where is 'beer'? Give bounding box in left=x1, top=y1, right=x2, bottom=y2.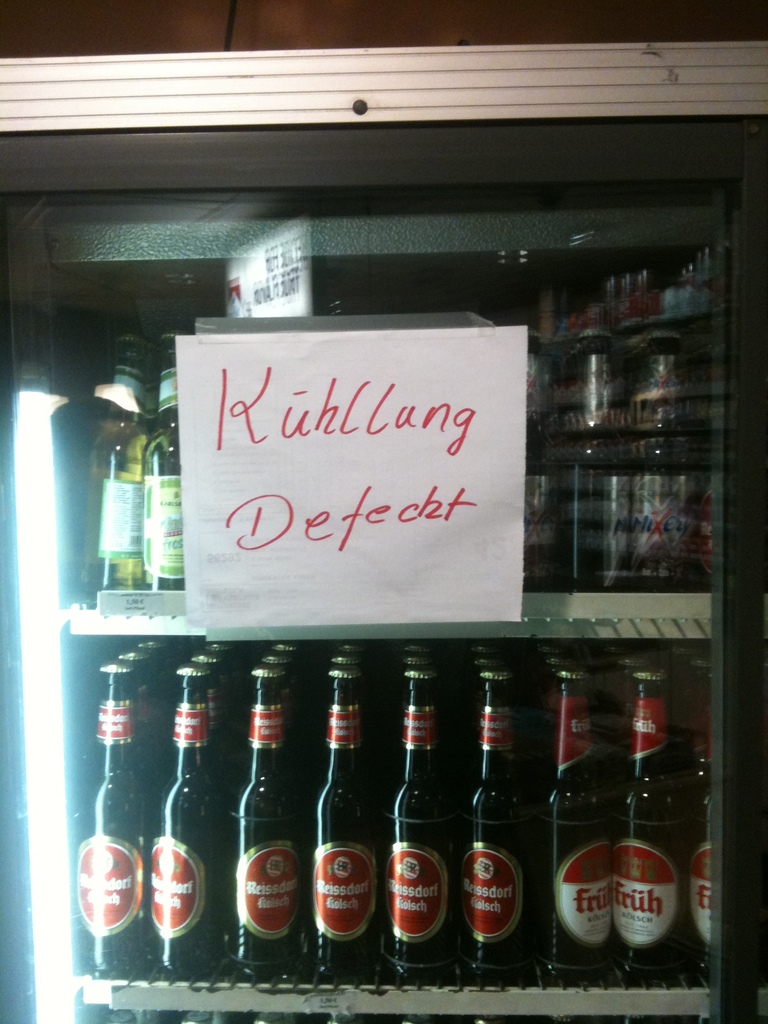
left=86, top=321, right=157, bottom=593.
